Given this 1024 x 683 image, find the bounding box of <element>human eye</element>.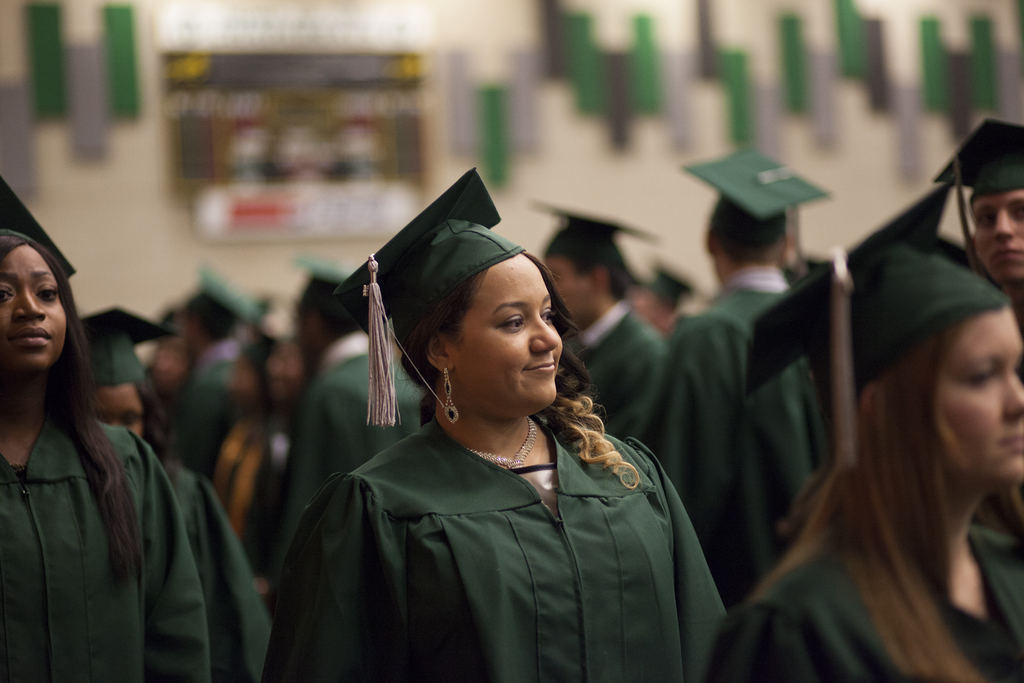
bbox(0, 286, 13, 302).
